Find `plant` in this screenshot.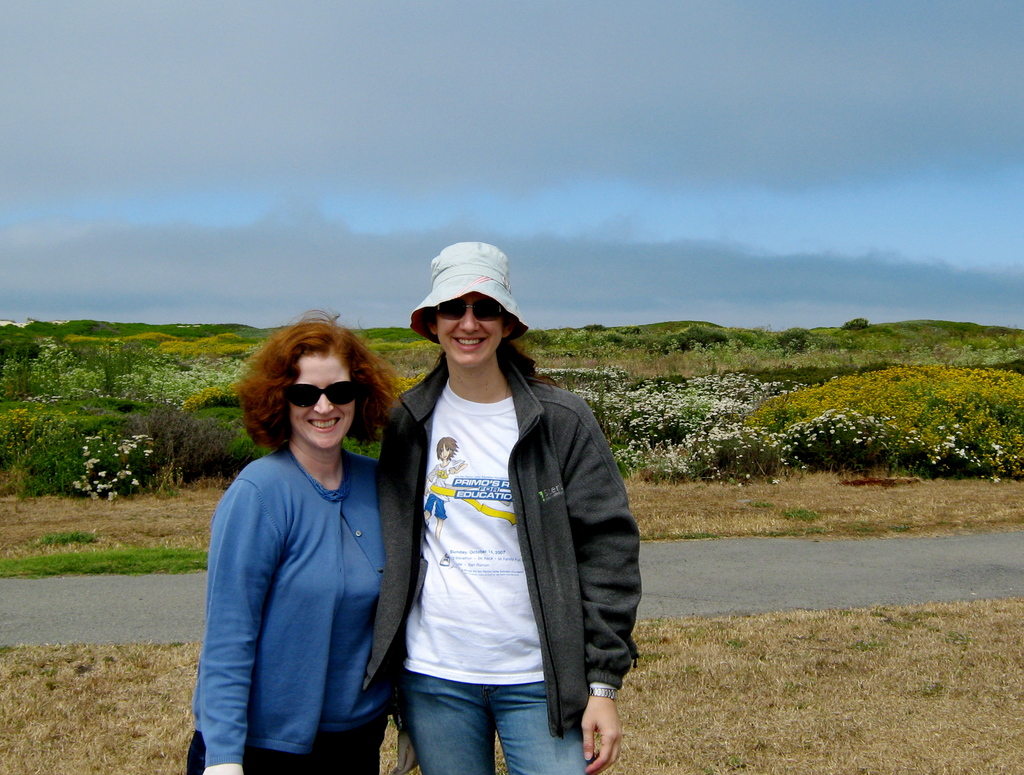
The bounding box for `plant` is <box>345,329,440,382</box>.
